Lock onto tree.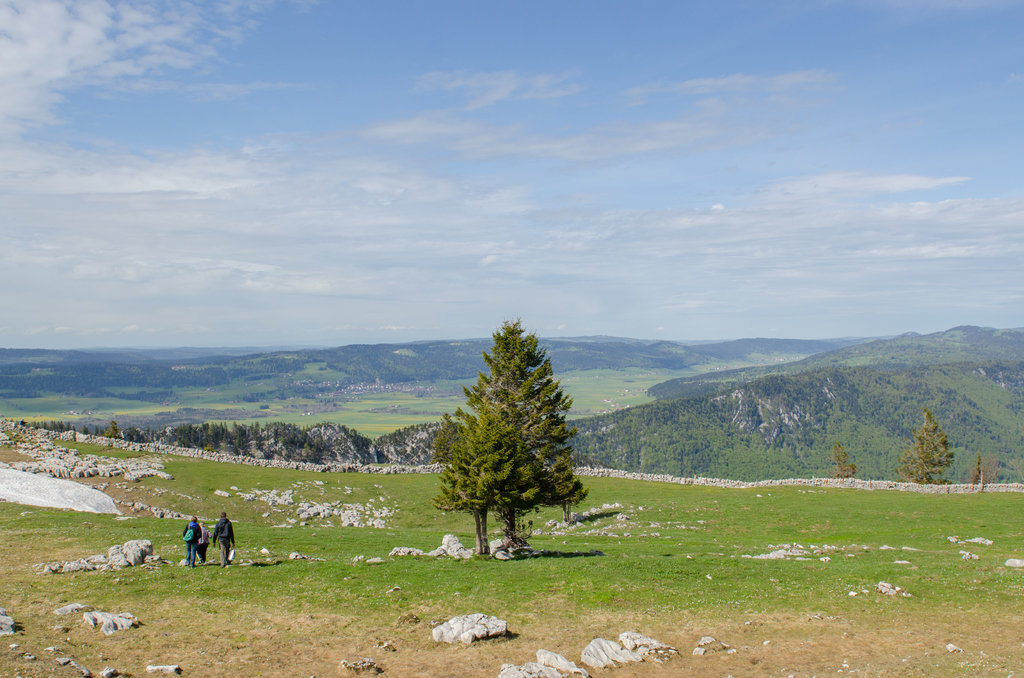
Locked: [x1=434, y1=414, x2=474, y2=489].
